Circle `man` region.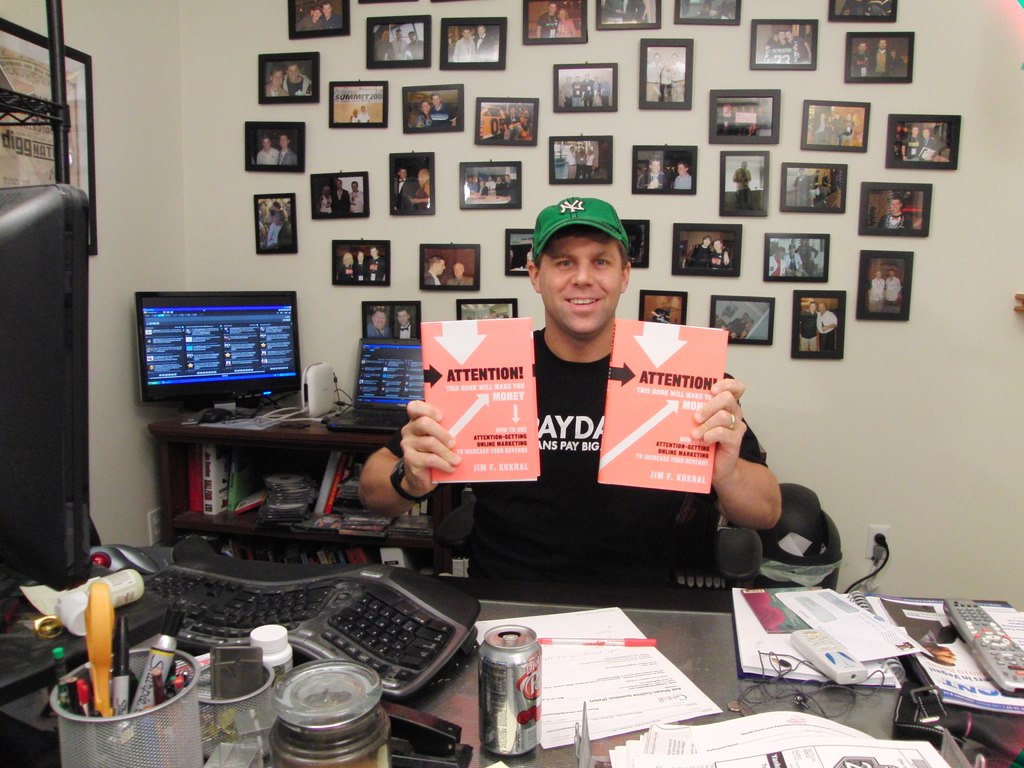
Region: 879,266,904,307.
